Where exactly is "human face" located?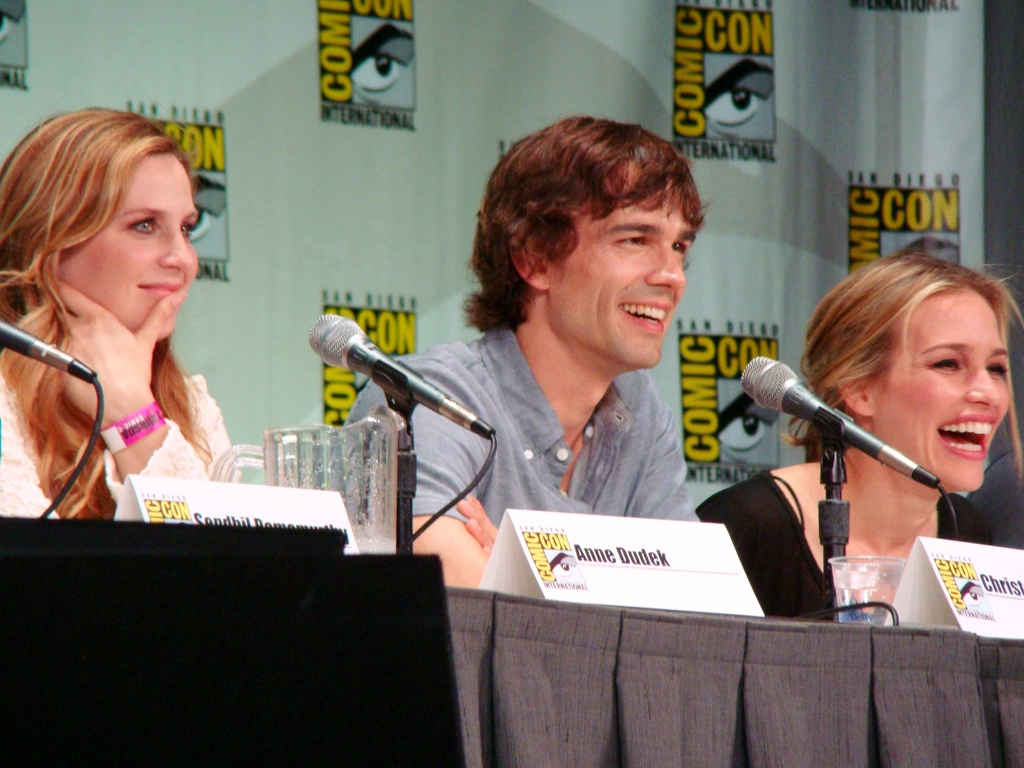
Its bounding box is Rect(54, 156, 196, 346).
